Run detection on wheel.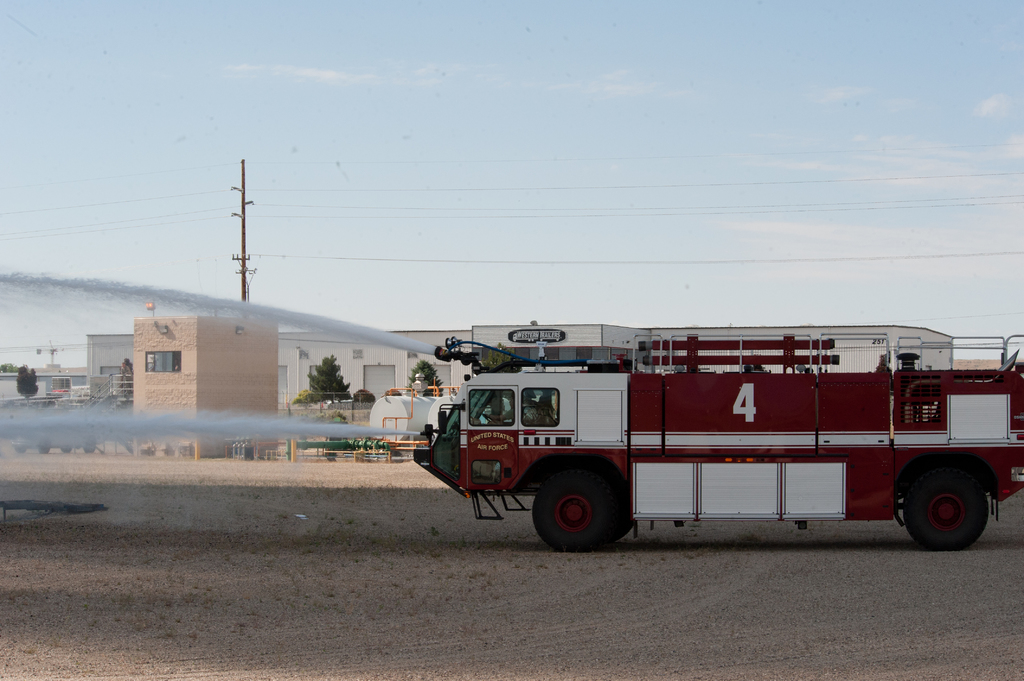
Result: rect(534, 467, 609, 554).
